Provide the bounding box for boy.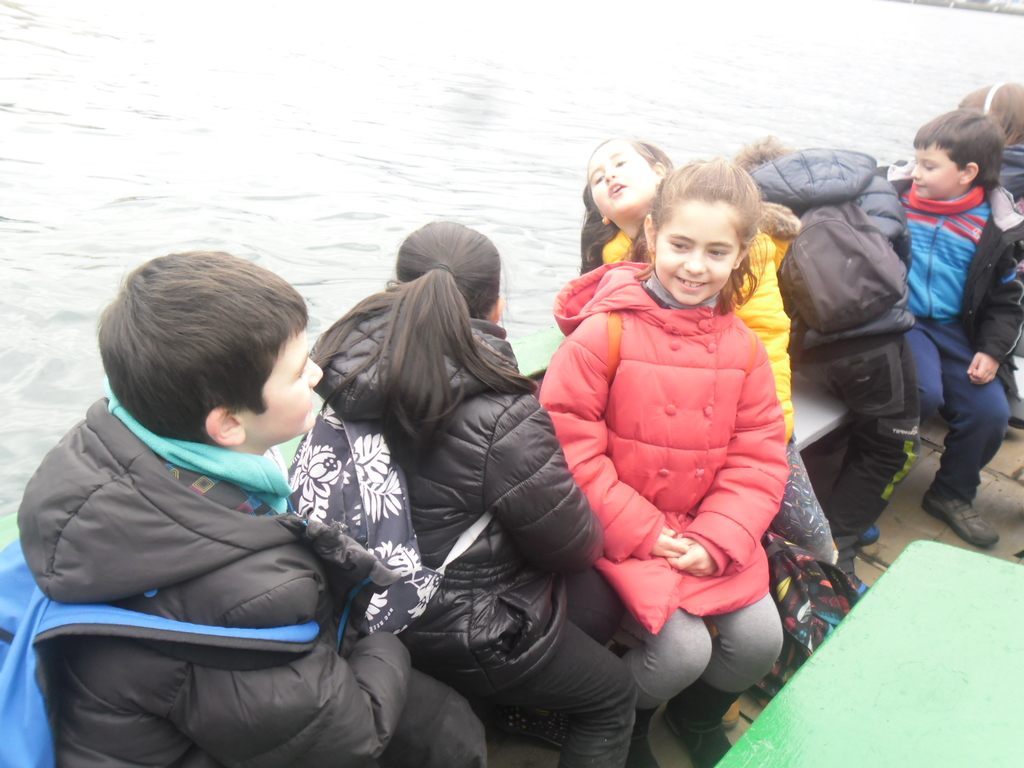
x1=16 y1=238 x2=385 y2=751.
